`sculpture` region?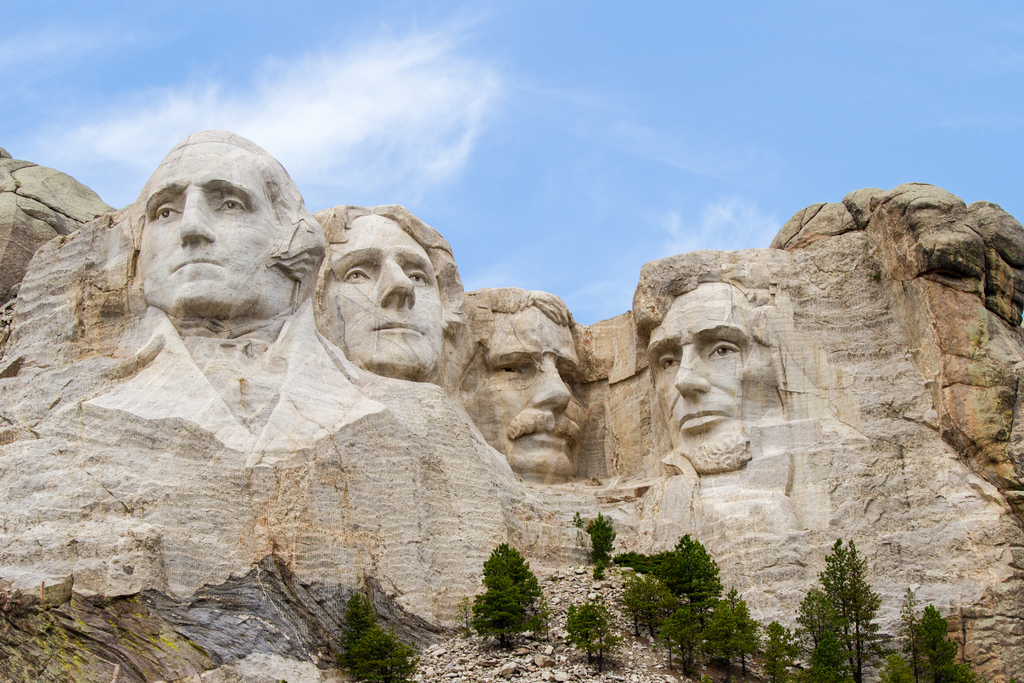
bbox(445, 284, 593, 483)
